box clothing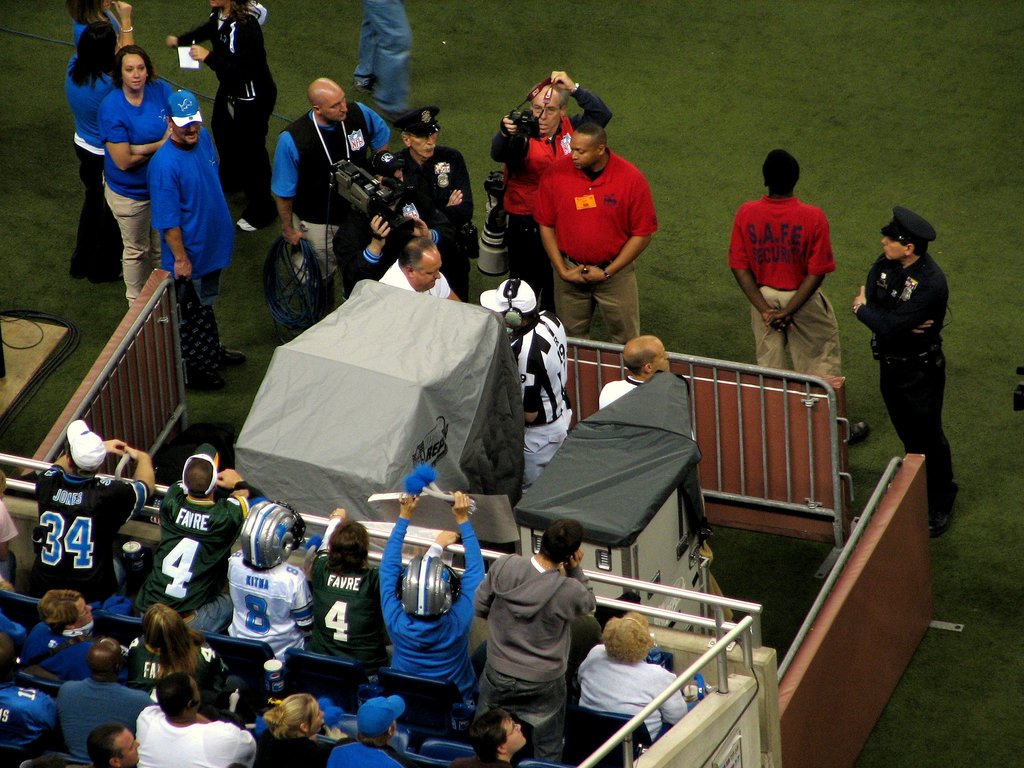
detection(268, 108, 390, 277)
